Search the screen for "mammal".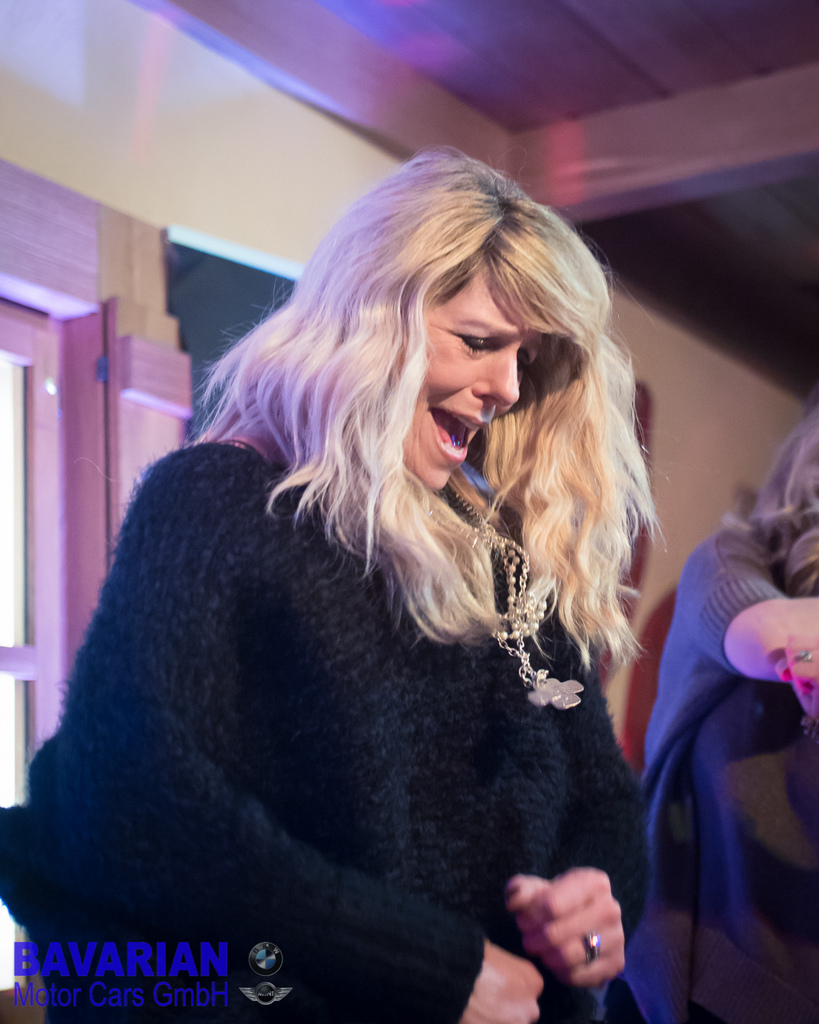
Found at 0/140/671/1023.
